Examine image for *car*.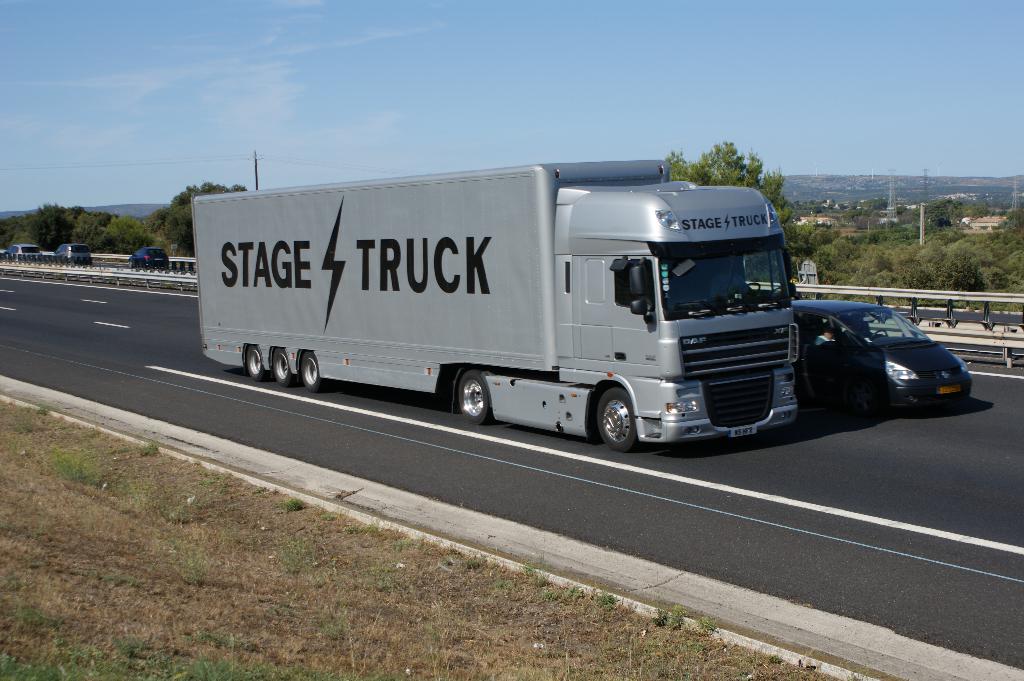
Examination result: x1=3 y1=244 x2=39 y2=261.
